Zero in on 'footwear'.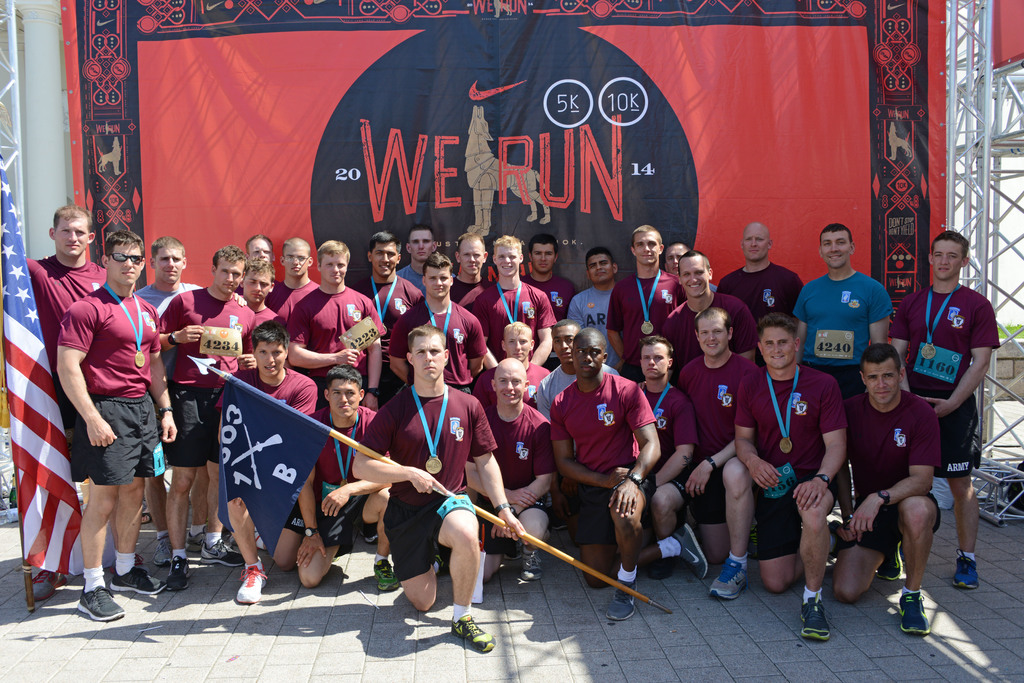
Zeroed in: bbox=[800, 587, 830, 643].
